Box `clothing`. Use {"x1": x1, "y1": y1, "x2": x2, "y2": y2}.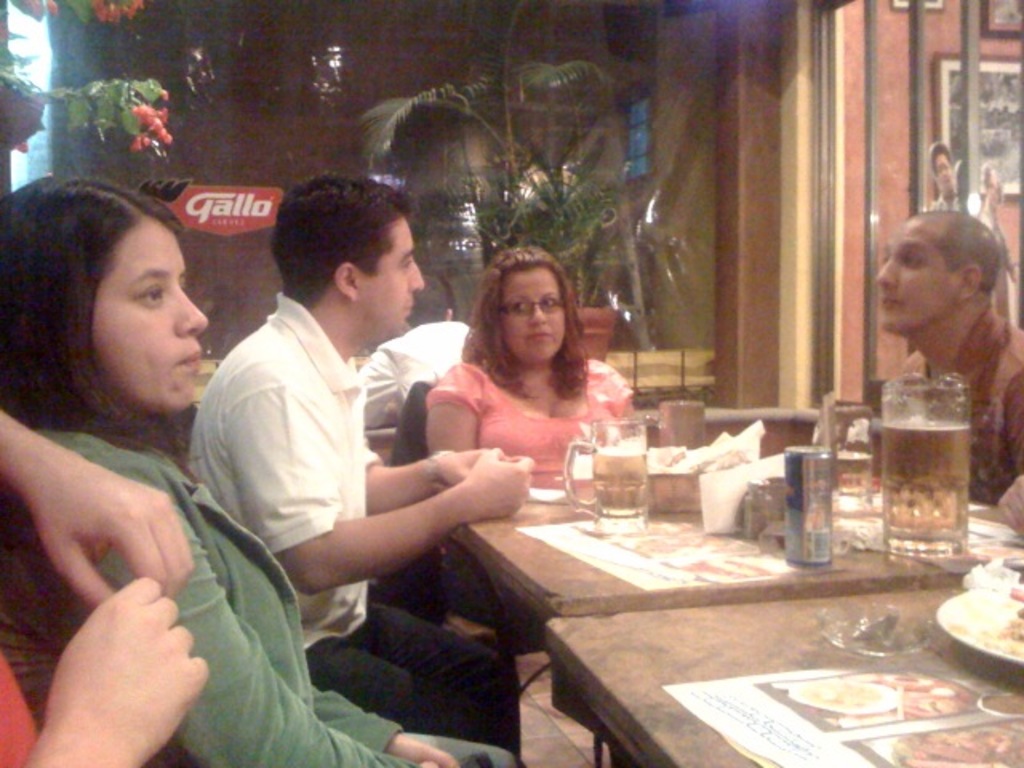
{"x1": 360, "y1": 312, "x2": 475, "y2": 448}.
